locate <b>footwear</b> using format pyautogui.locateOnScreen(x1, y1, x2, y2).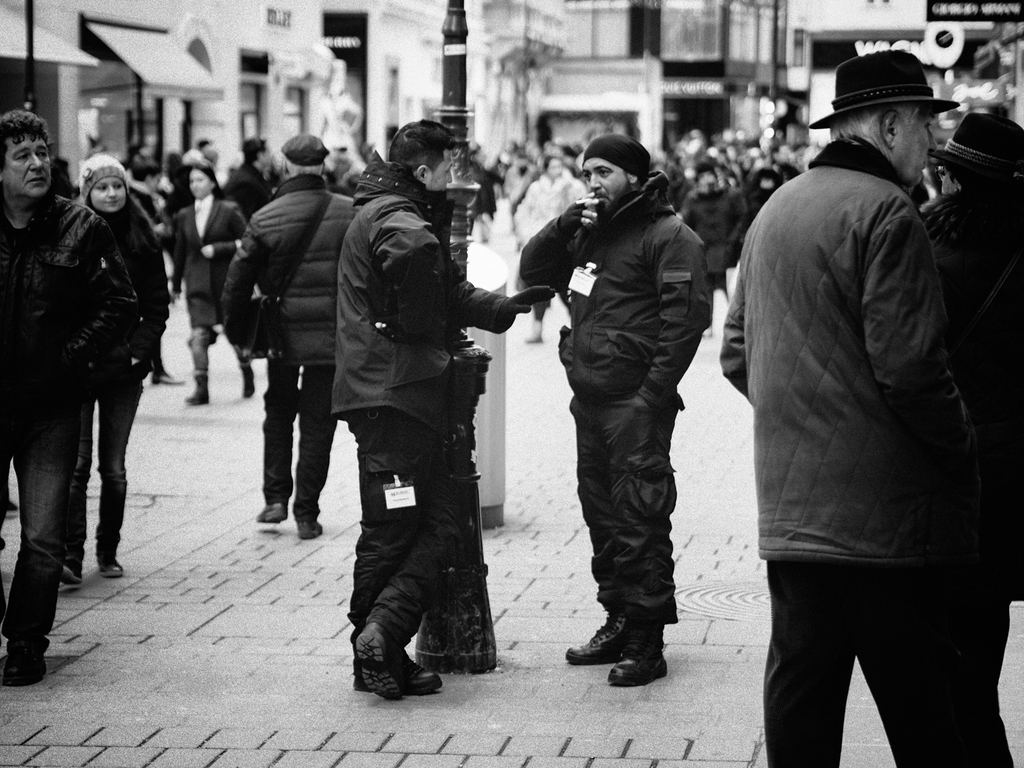
pyautogui.locateOnScreen(297, 522, 324, 541).
